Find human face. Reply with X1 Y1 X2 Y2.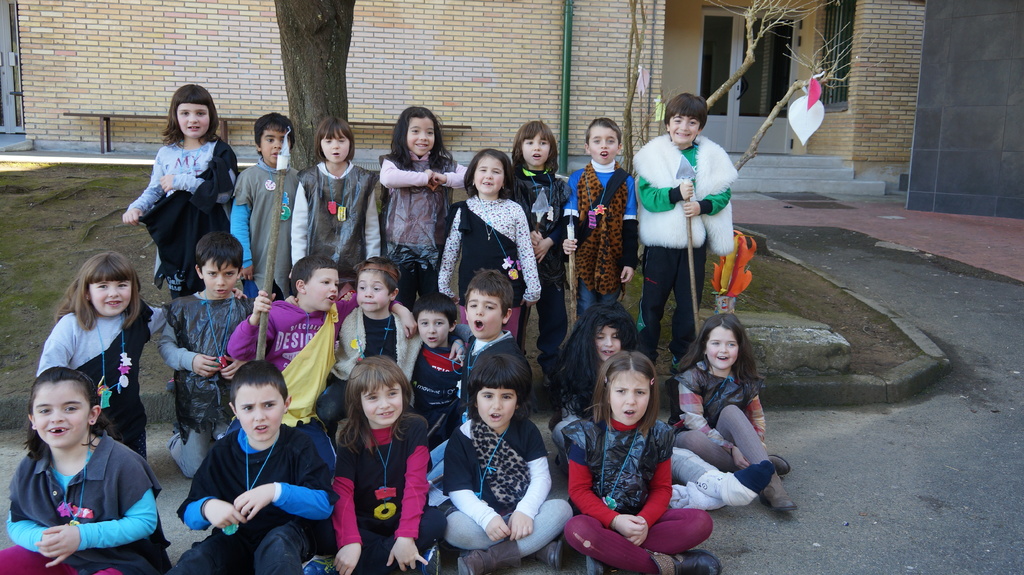
317 130 353 168.
